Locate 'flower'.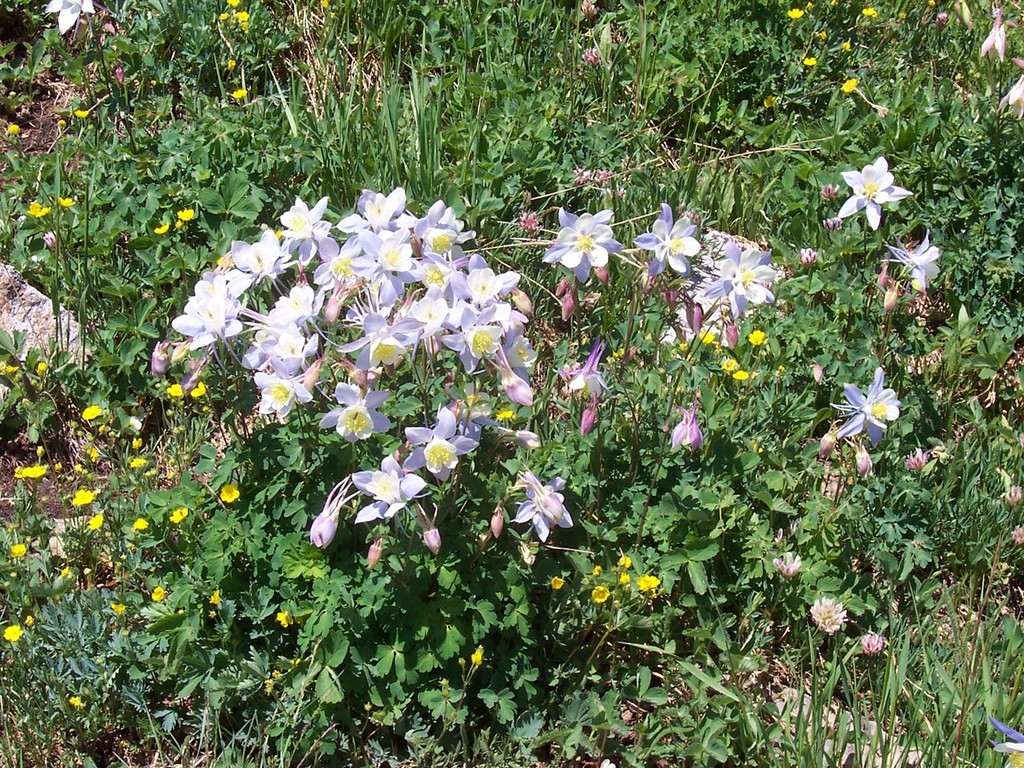
Bounding box: <box>11,540,29,561</box>.
